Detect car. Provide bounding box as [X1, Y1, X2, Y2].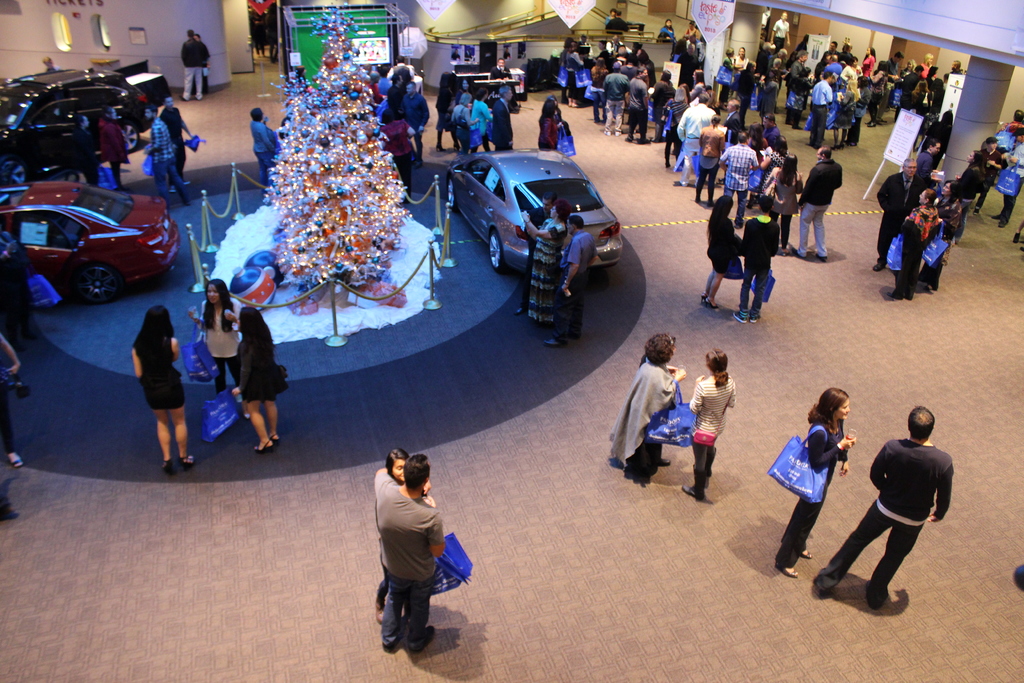
[0, 179, 180, 306].
